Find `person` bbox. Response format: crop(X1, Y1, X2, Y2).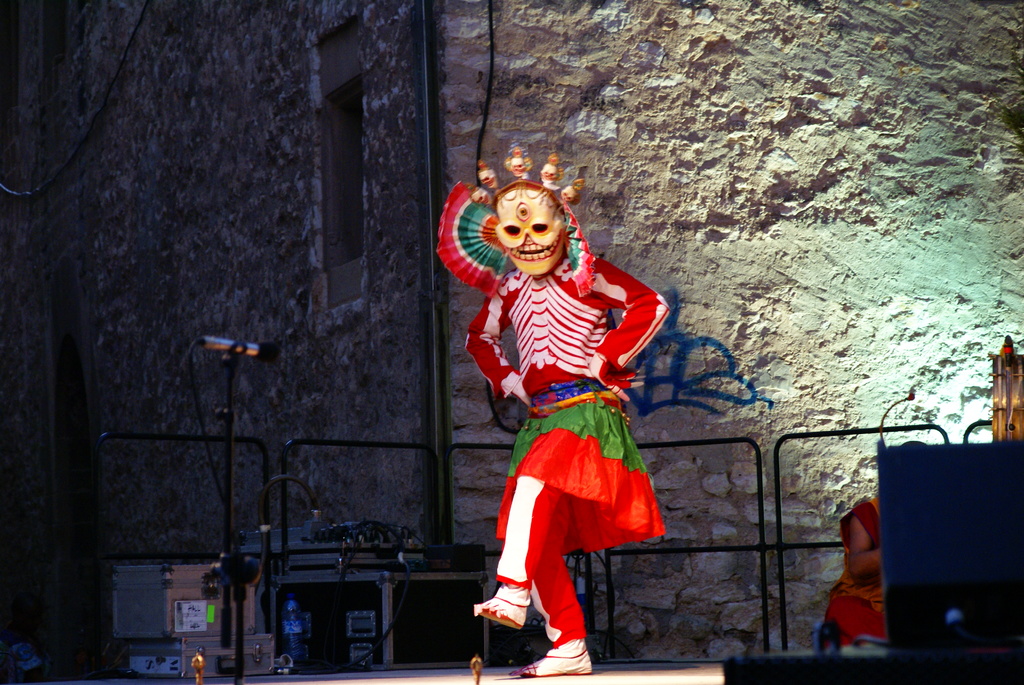
crop(463, 141, 674, 674).
